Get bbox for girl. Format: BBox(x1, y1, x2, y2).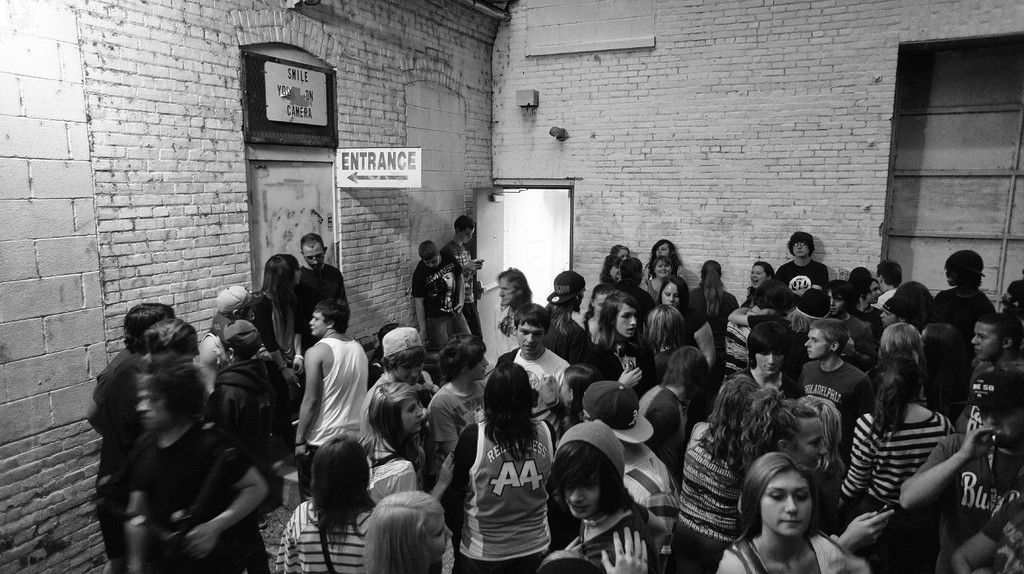
BBox(740, 388, 893, 554).
